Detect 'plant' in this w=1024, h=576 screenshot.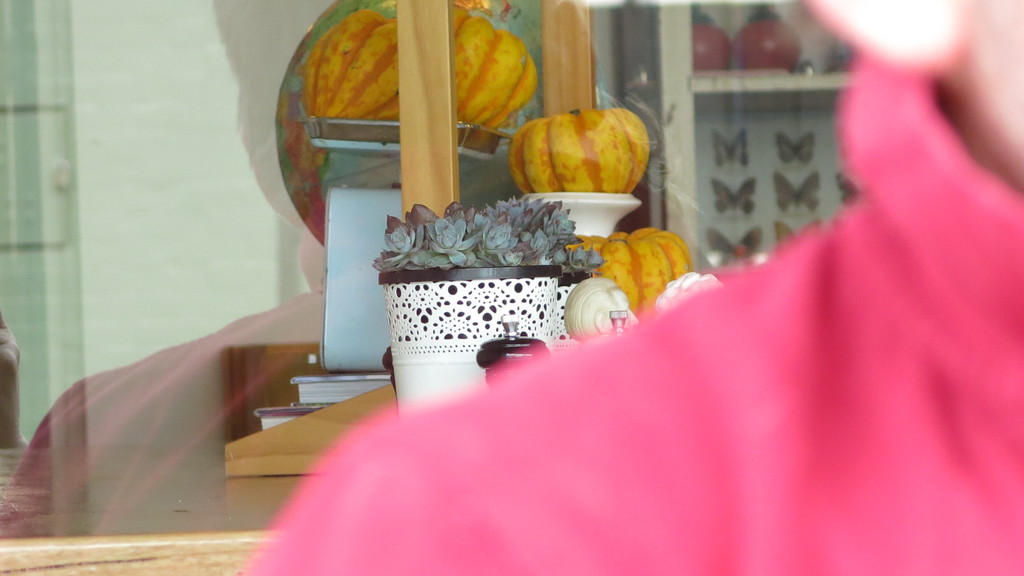
Detection: [371,194,609,271].
